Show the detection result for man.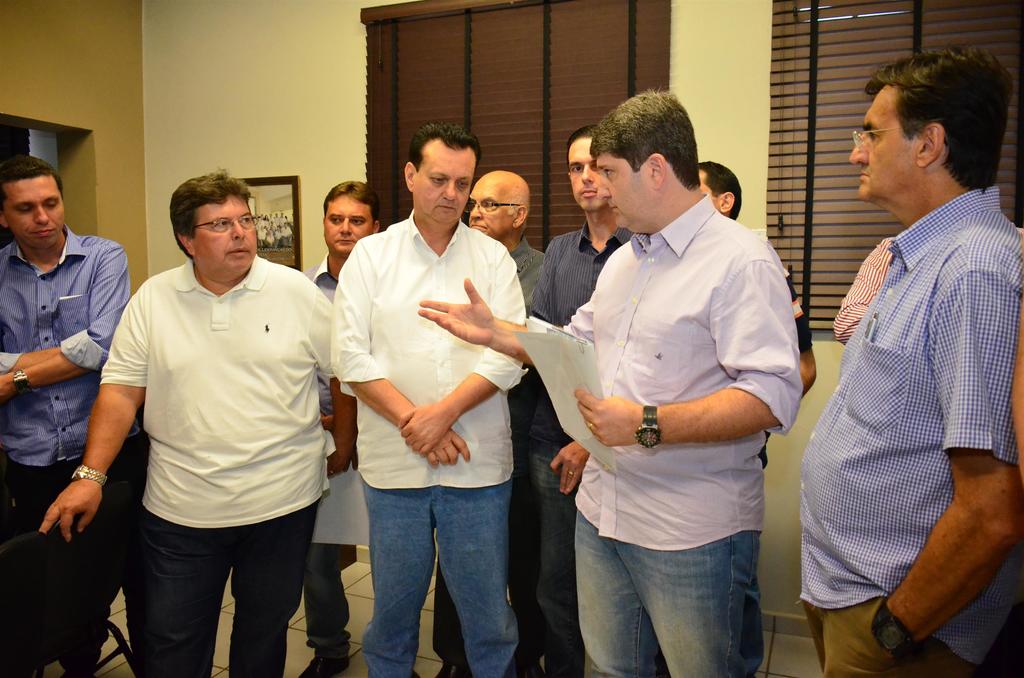
(left=330, top=120, right=527, bottom=677).
